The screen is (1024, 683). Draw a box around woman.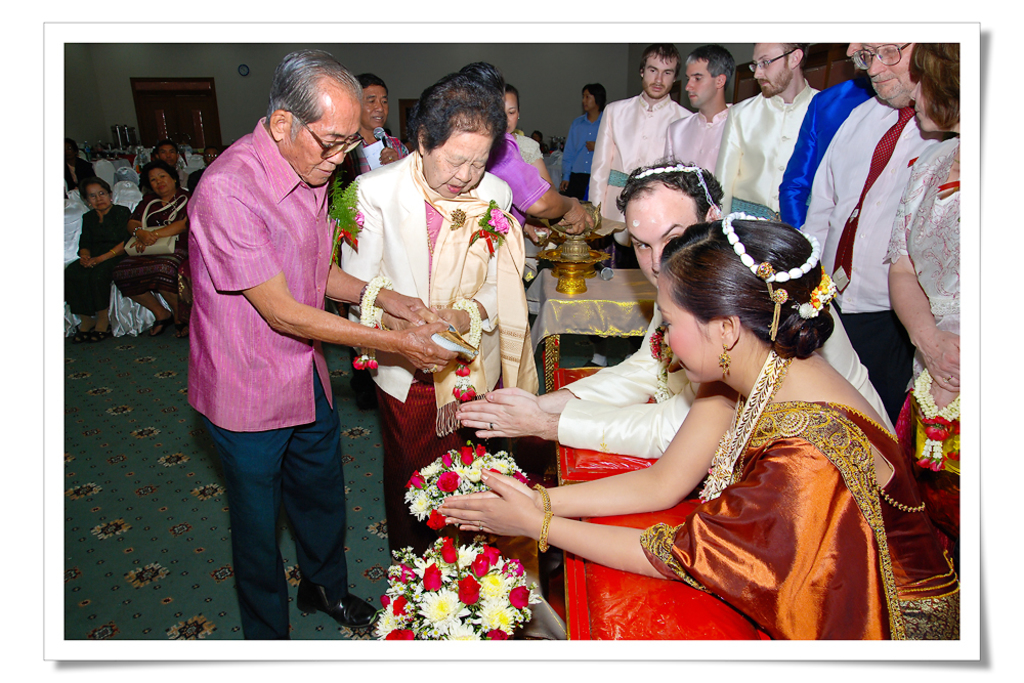
left=62, top=179, right=131, bottom=342.
